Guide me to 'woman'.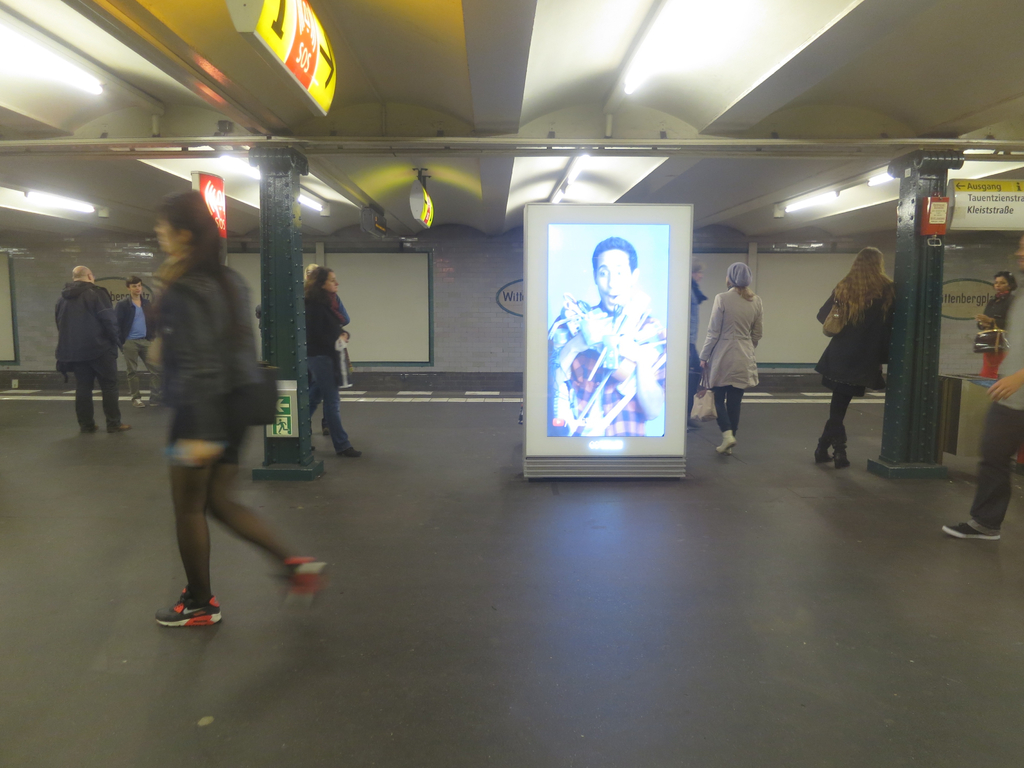
Guidance: pyautogui.locateOnScreen(814, 246, 895, 471).
